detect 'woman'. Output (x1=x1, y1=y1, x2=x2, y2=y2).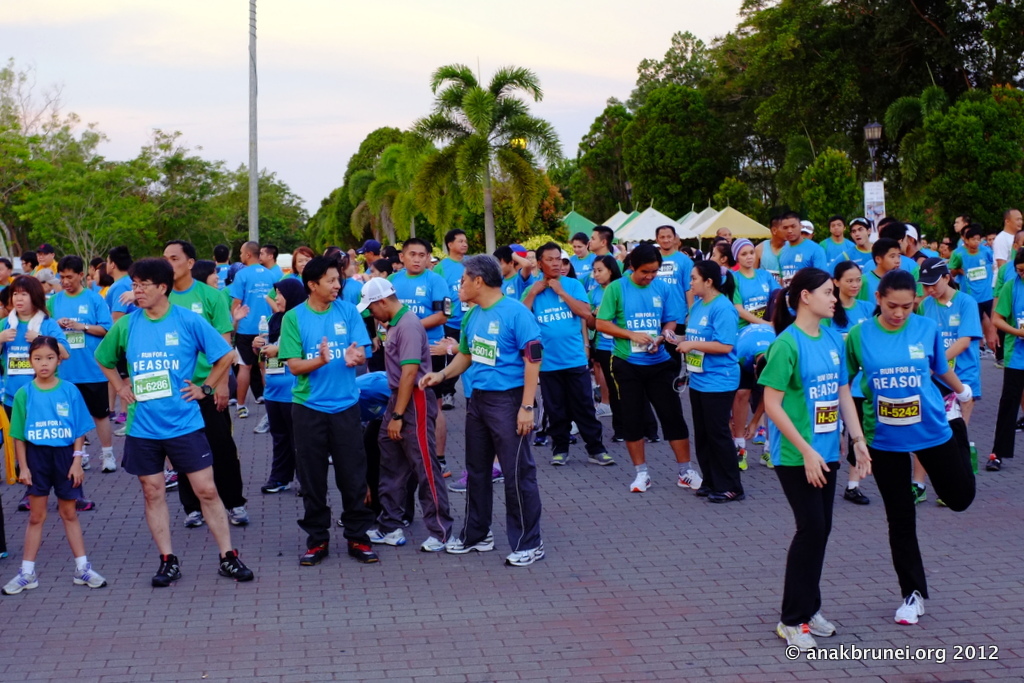
(x1=558, y1=248, x2=578, y2=276).
